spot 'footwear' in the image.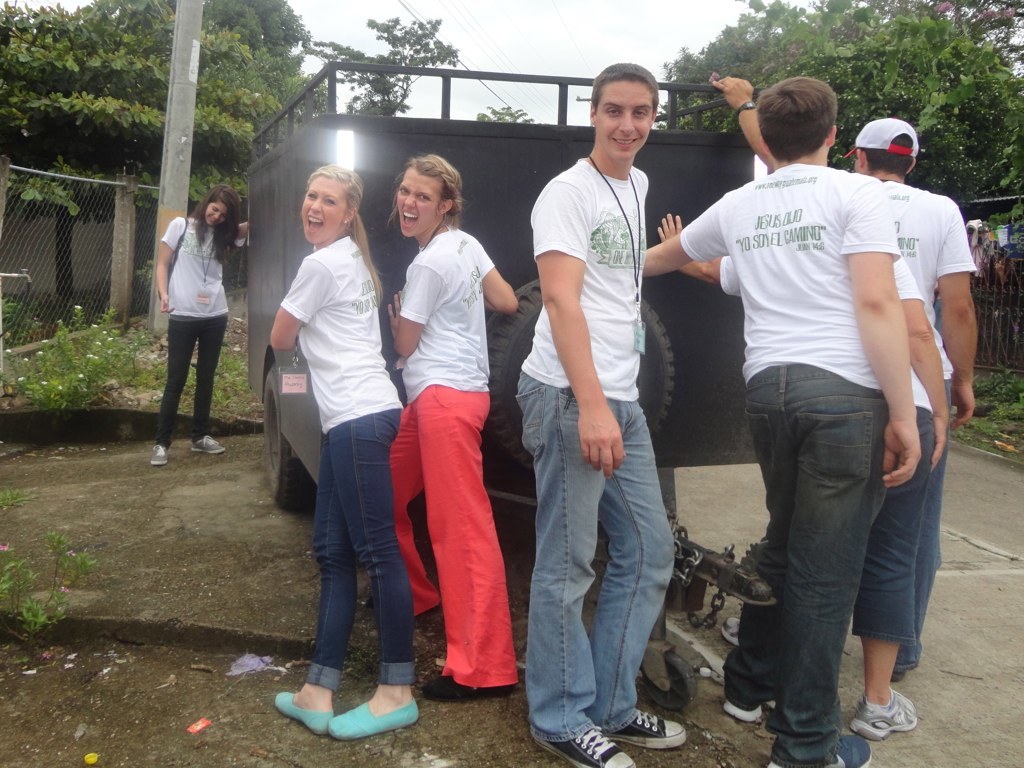
'footwear' found at [611,709,692,748].
